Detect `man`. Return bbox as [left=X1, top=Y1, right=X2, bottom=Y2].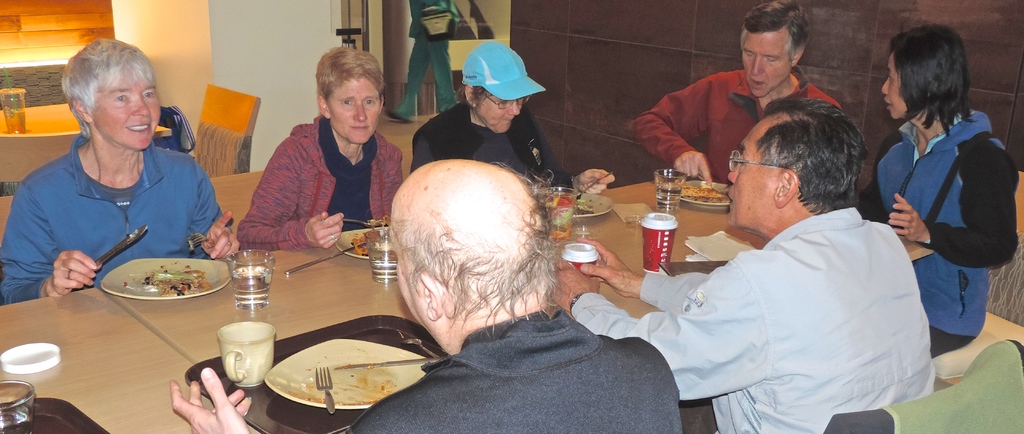
[left=160, top=151, right=681, bottom=433].
